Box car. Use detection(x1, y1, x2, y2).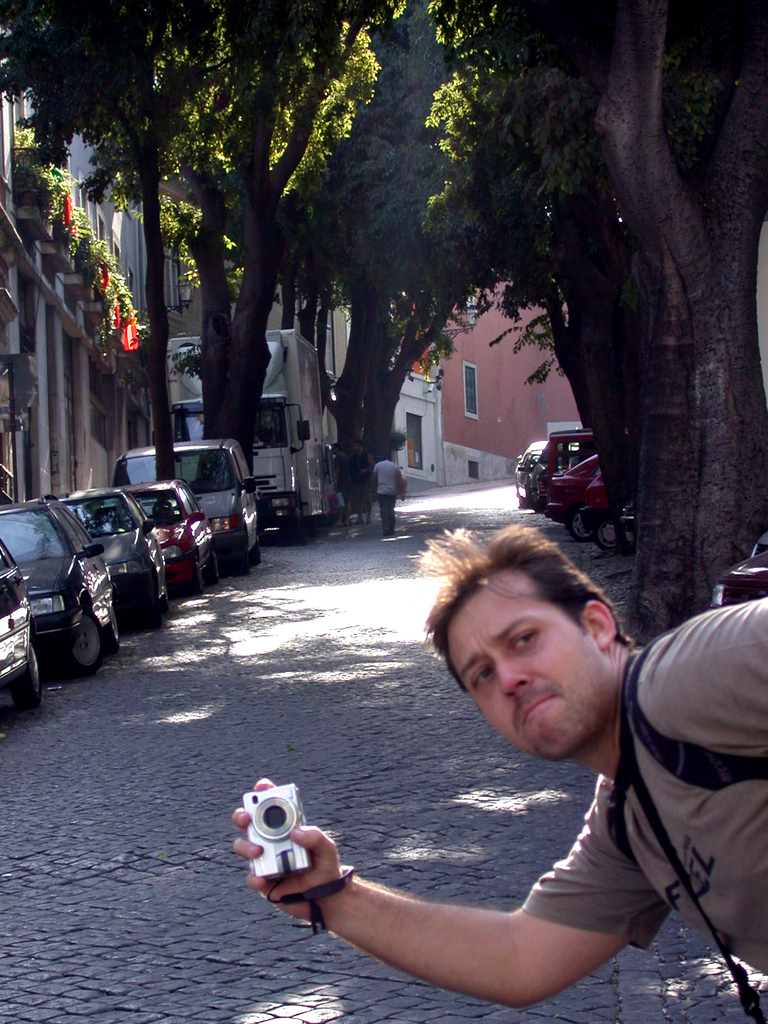
detection(0, 470, 210, 724).
